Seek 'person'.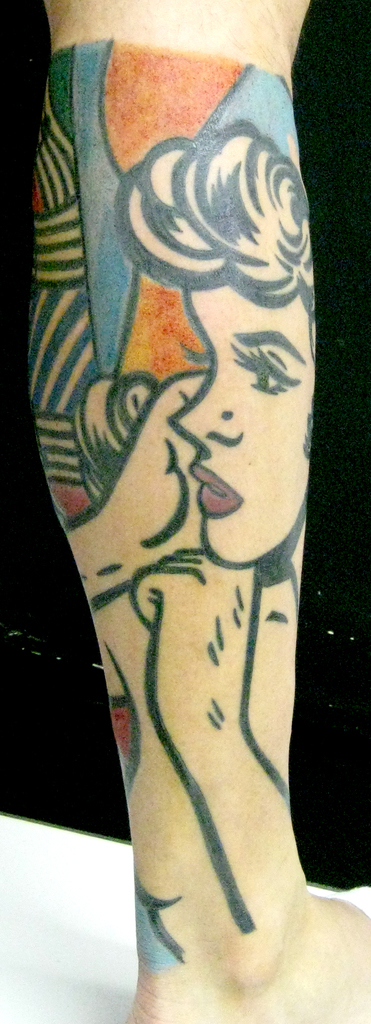
56 115 318 939.
